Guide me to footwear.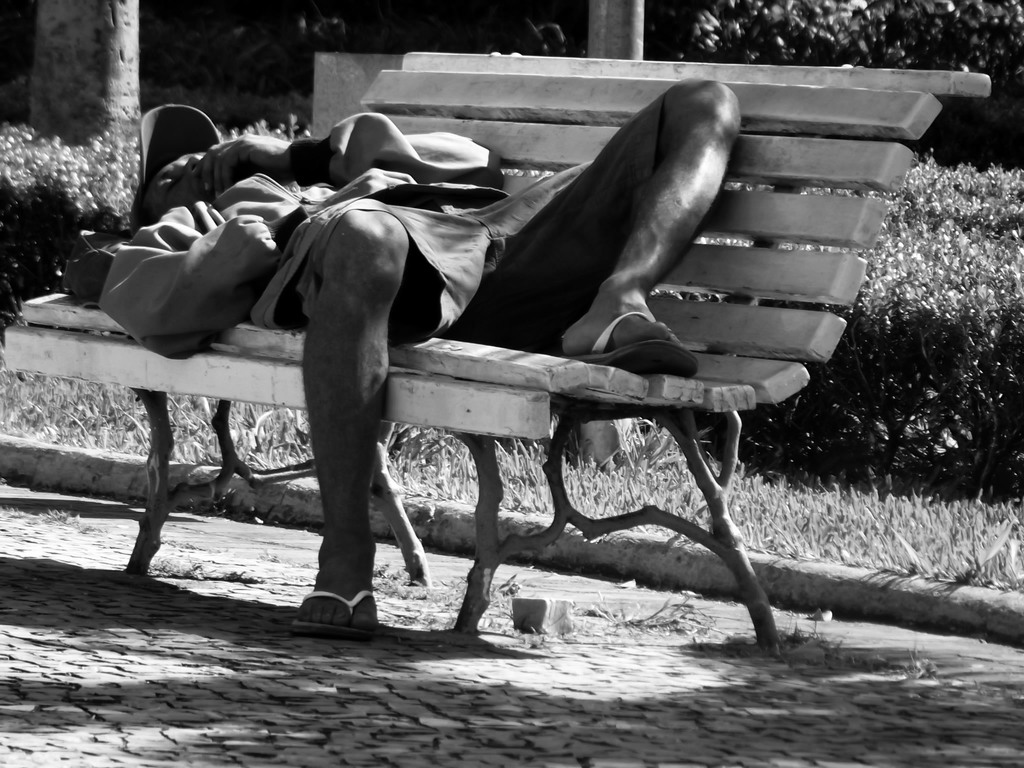
Guidance: locate(572, 308, 700, 379).
